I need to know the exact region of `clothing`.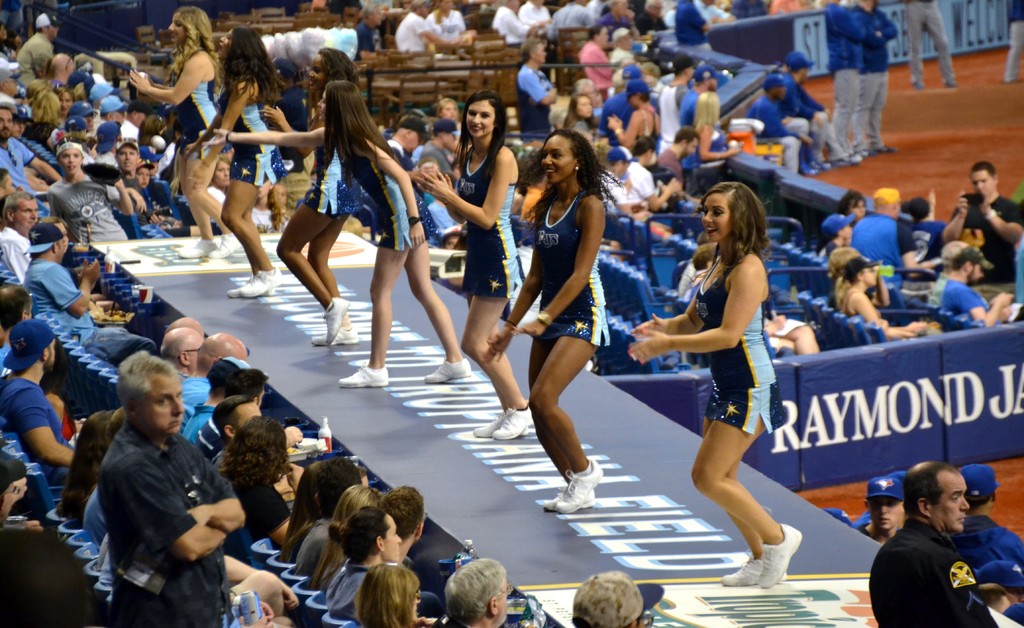
Region: Rect(504, 210, 595, 345).
